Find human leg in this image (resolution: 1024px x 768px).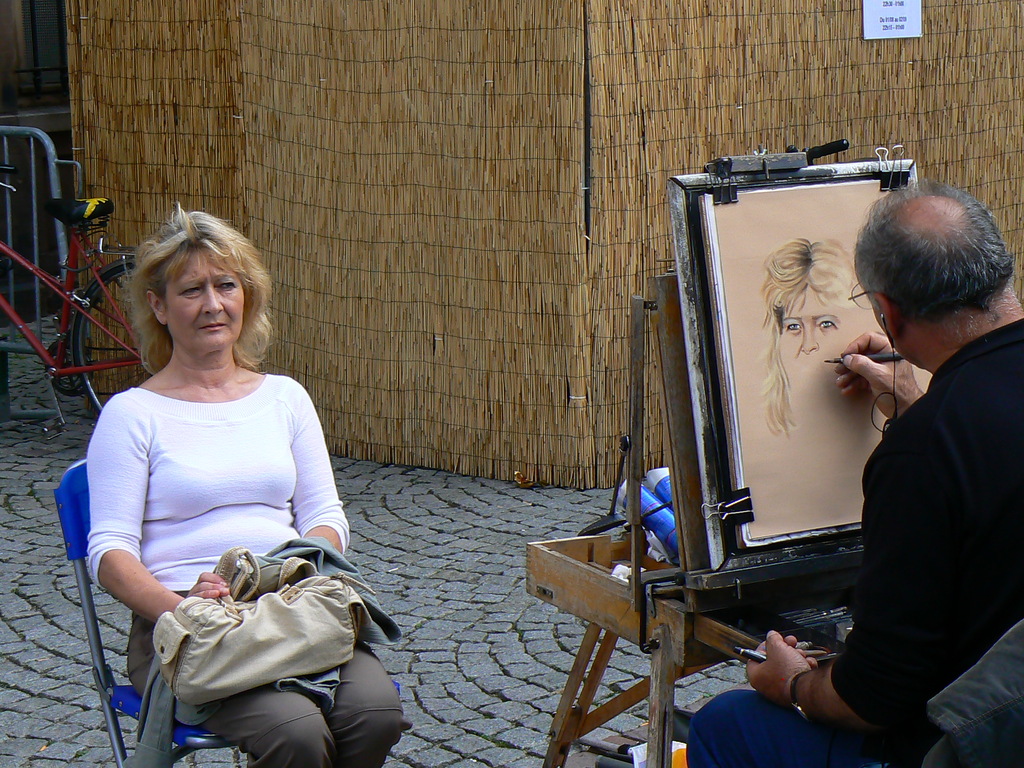
328:644:409:767.
